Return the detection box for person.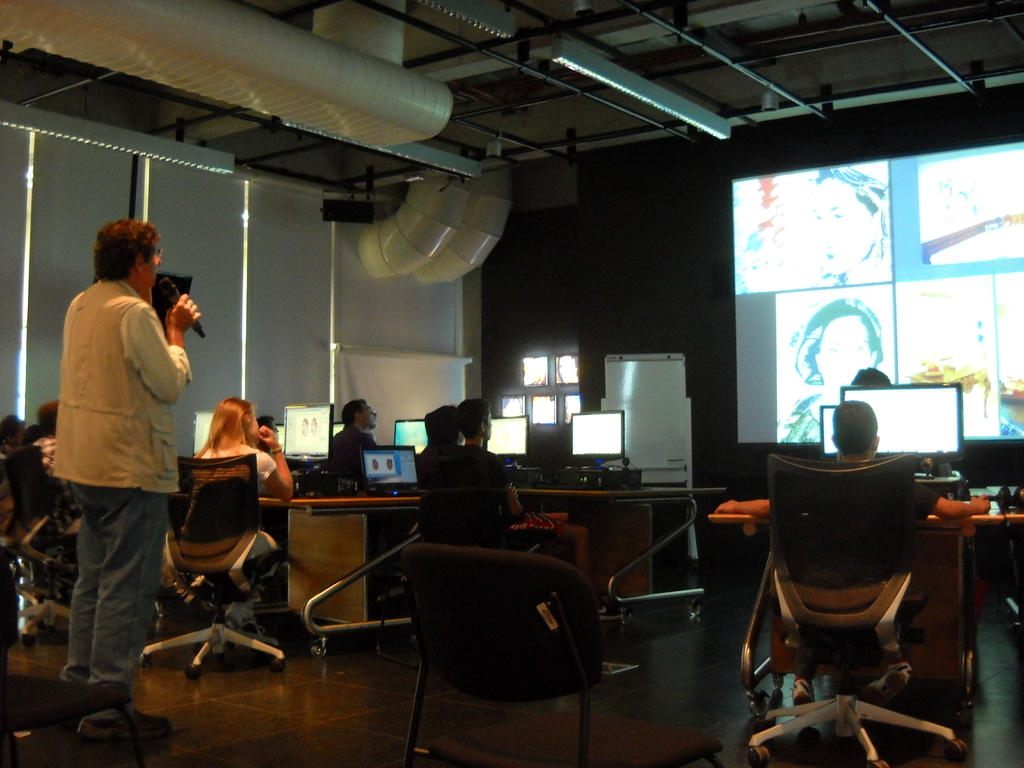
region(806, 161, 890, 285).
